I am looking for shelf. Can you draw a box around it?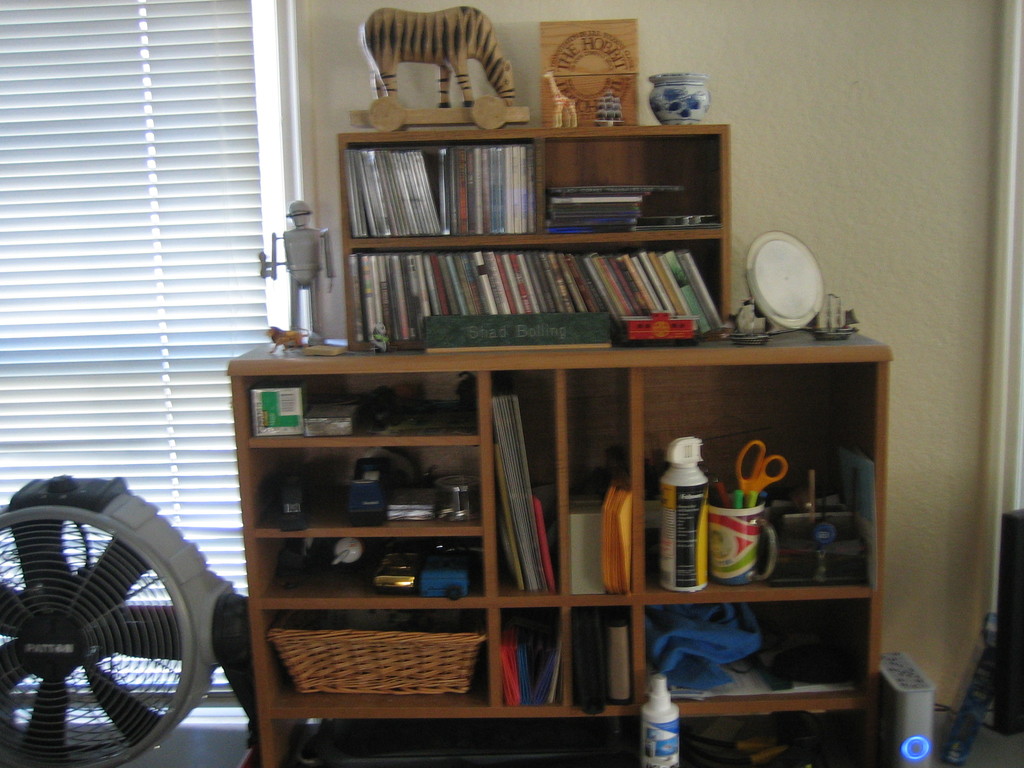
Sure, the bounding box is x1=342 y1=122 x2=728 y2=371.
